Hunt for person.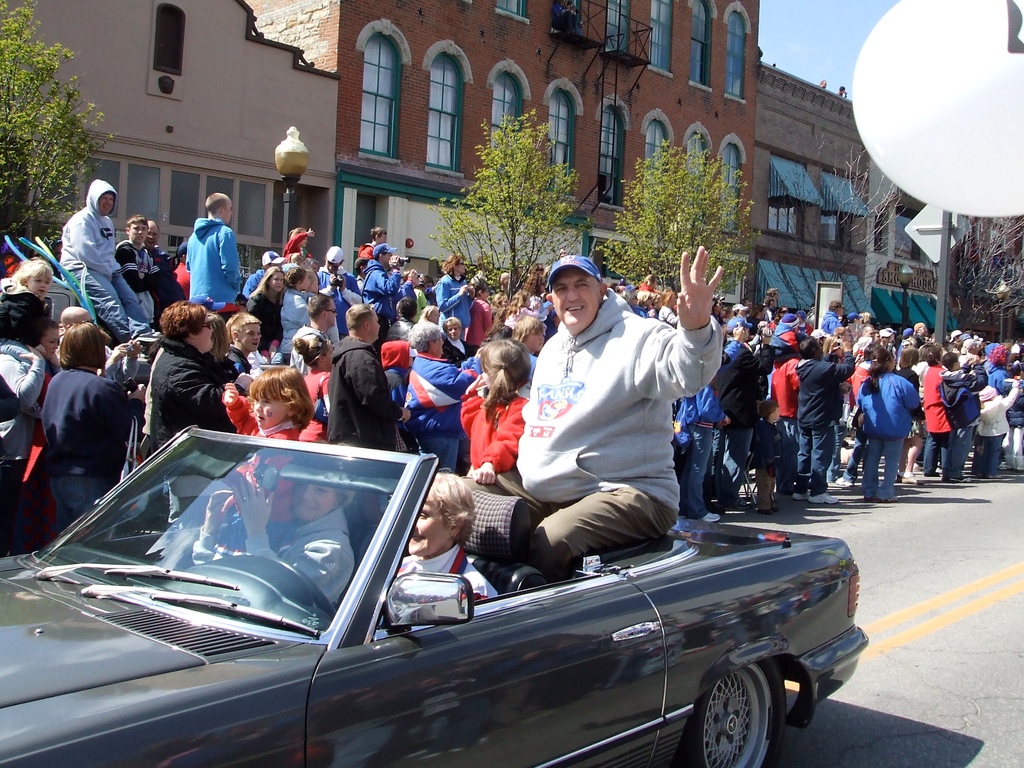
Hunted down at x1=223 y1=360 x2=312 y2=559.
